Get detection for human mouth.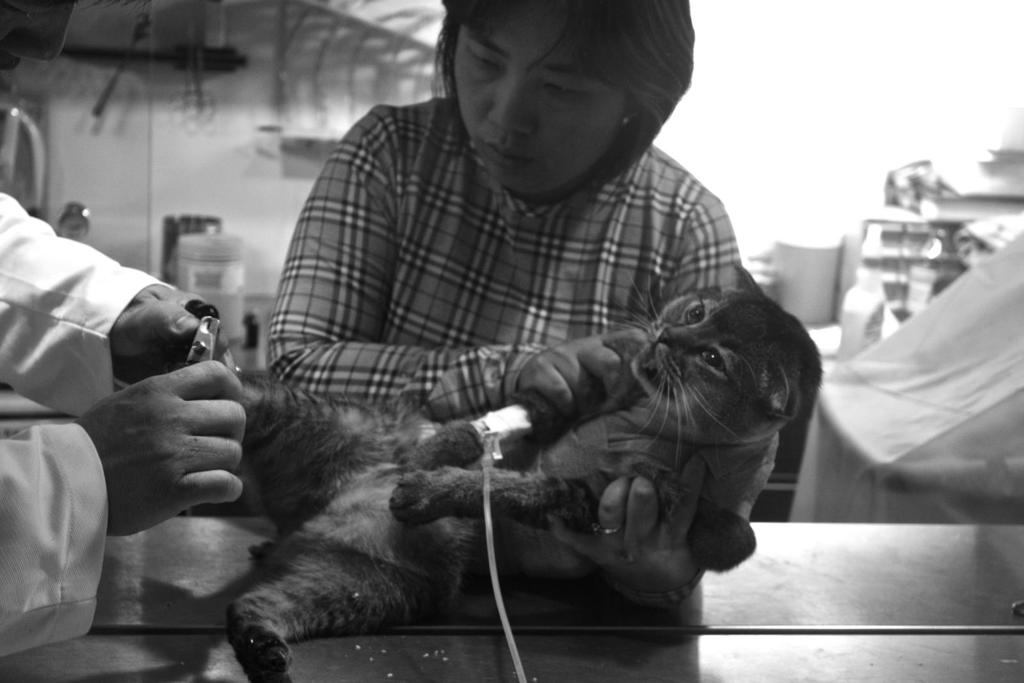
Detection: 481, 134, 534, 171.
